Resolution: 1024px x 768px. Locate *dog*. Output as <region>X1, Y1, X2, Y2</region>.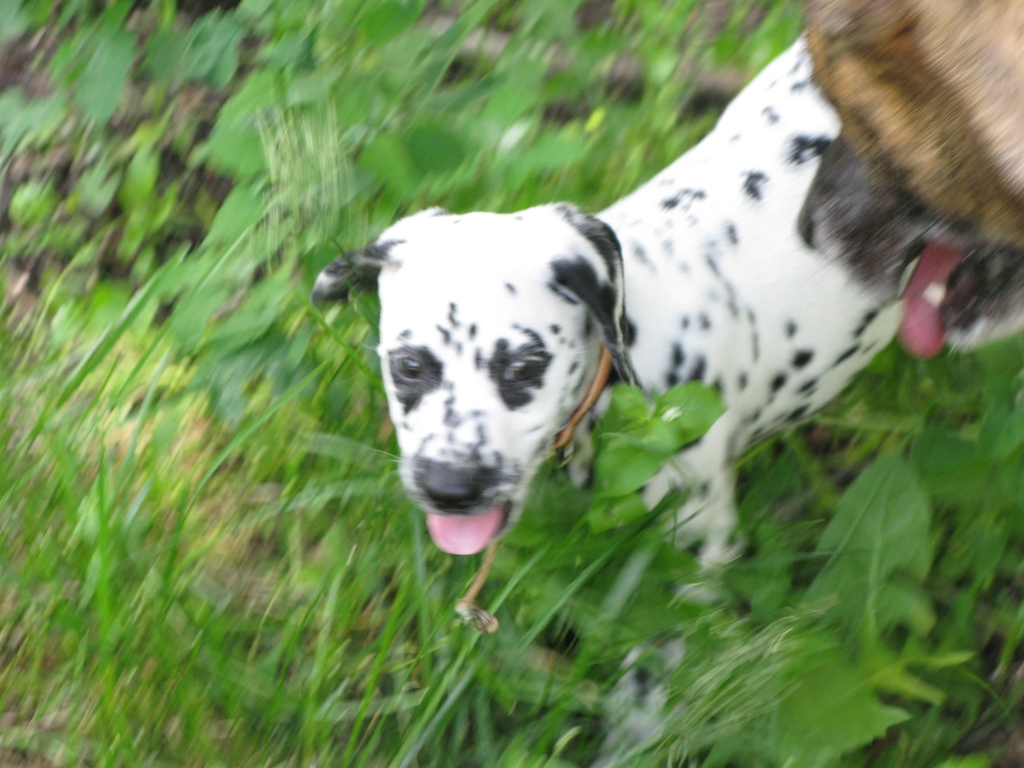
<region>789, 0, 1023, 357</region>.
